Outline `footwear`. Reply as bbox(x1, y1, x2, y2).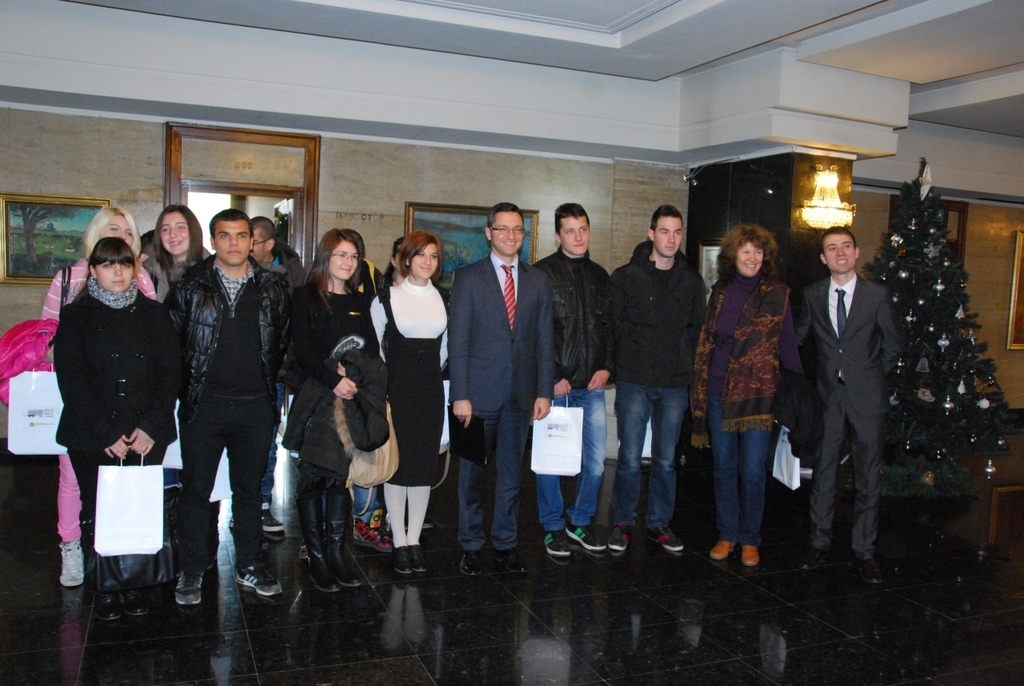
bbox(229, 566, 282, 596).
